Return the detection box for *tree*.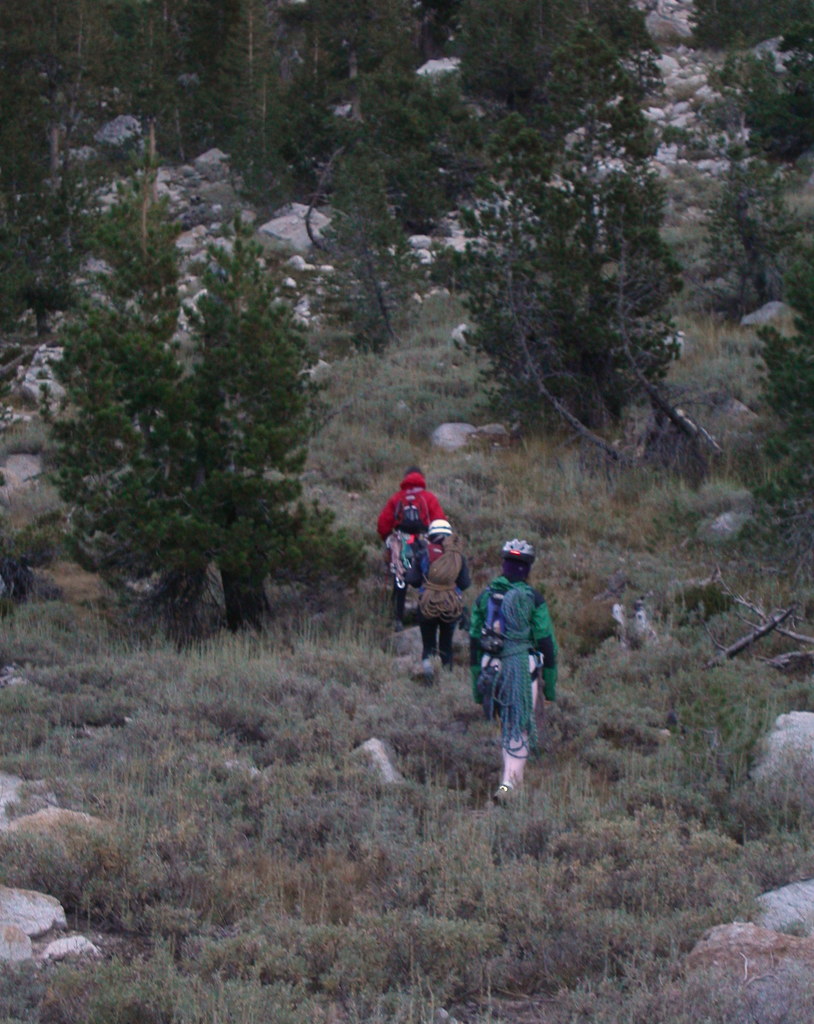
region(112, 0, 204, 147).
